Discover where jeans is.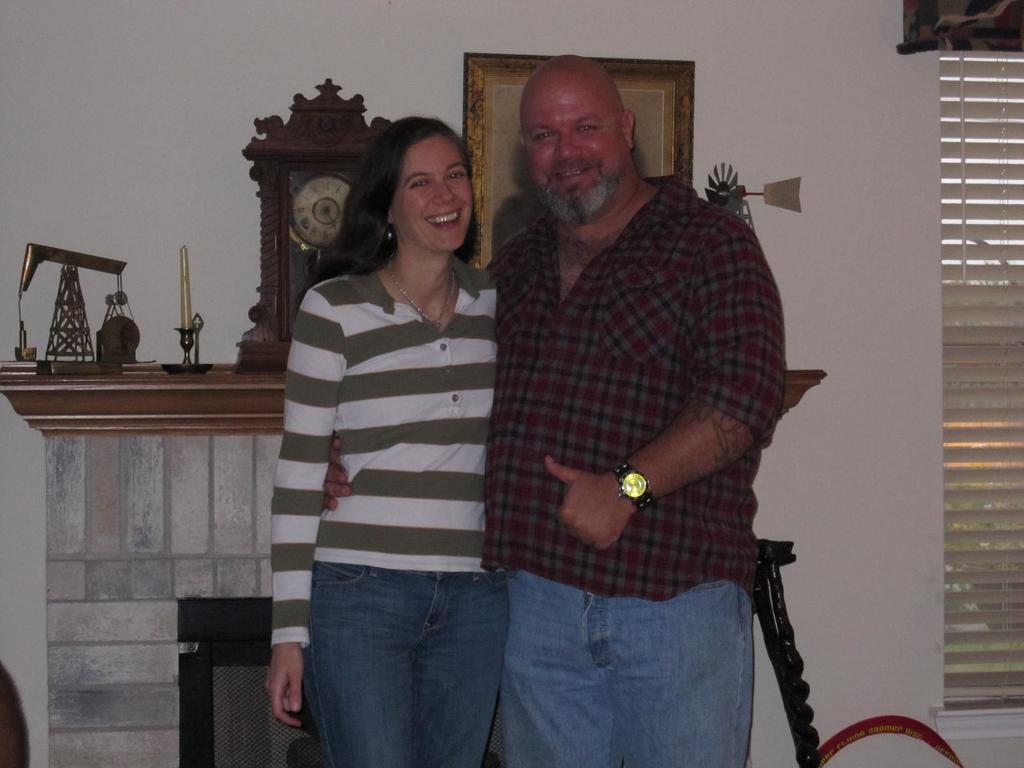
Discovered at 502 569 750 767.
